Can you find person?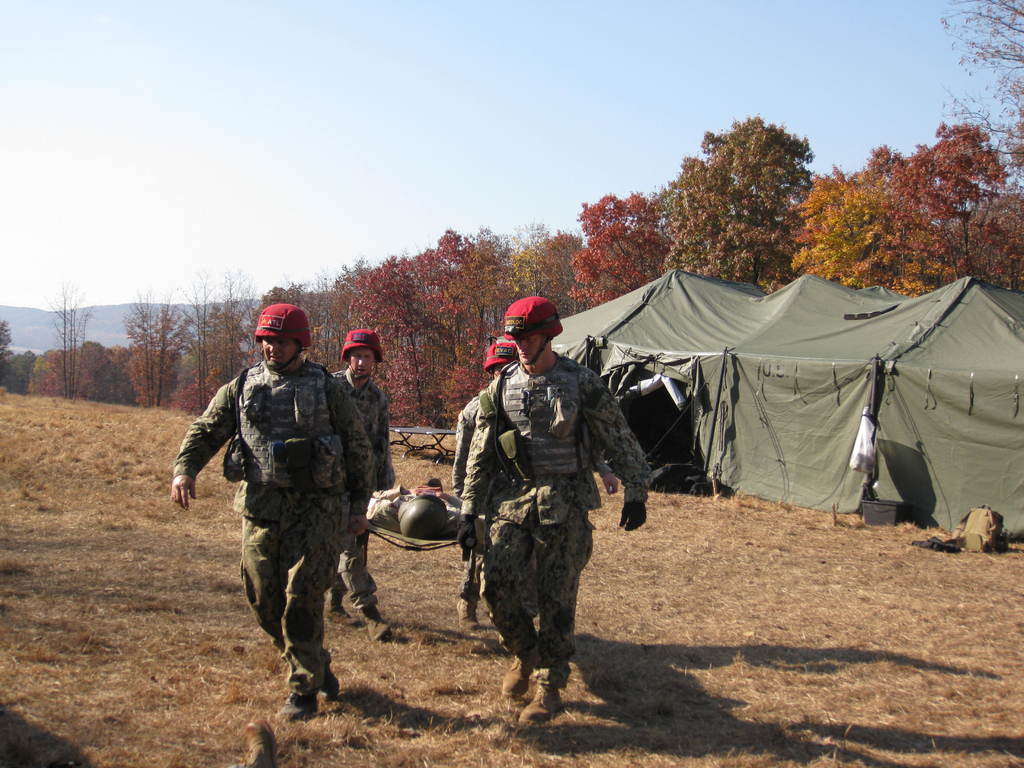
Yes, bounding box: BBox(322, 334, 413, 641).
